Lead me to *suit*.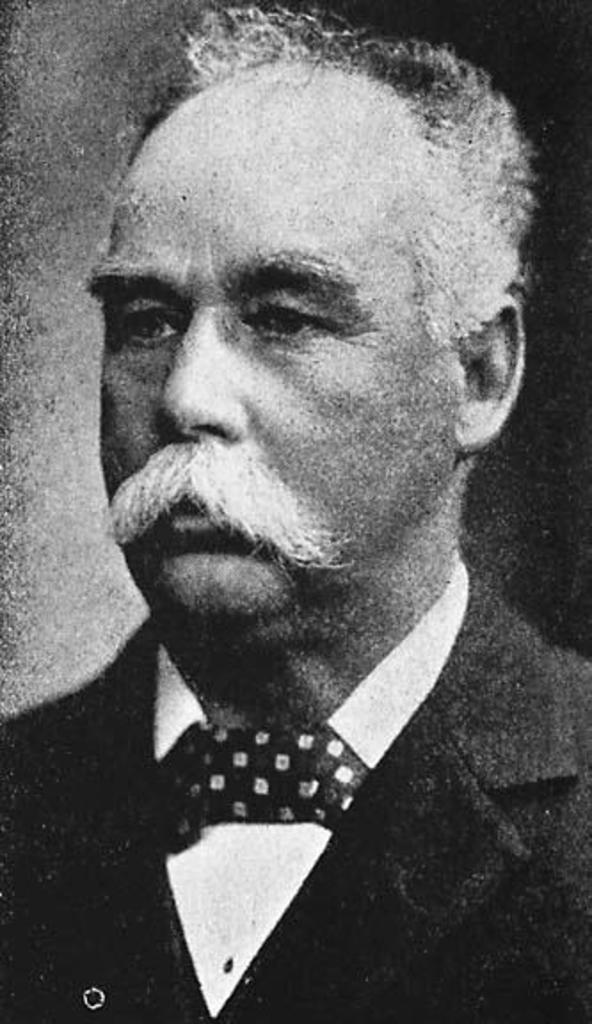
Lead to 0,558,590,1022.
